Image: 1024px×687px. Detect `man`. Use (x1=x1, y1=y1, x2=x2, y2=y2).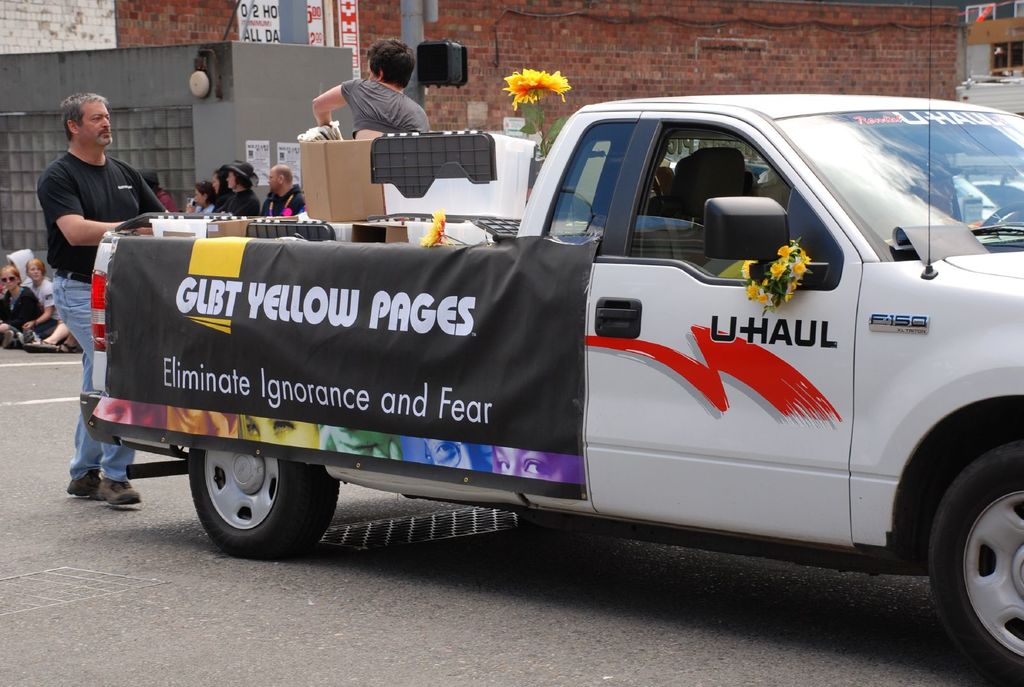
(x1=29, y1=84, x2=173, y2=509).
